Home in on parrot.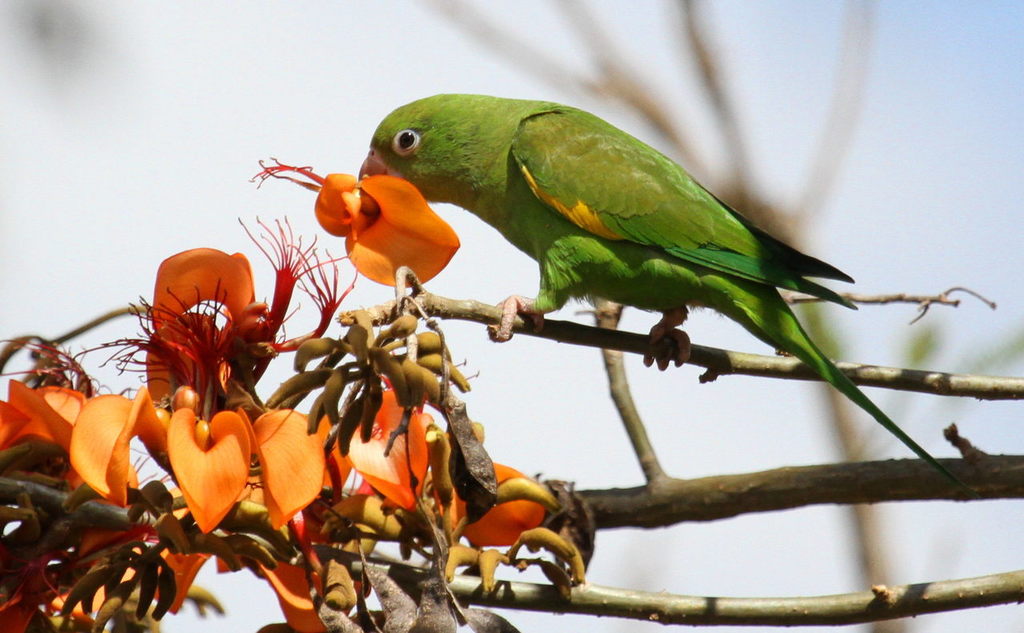
Homed in at (360, 89, 974, 499).
